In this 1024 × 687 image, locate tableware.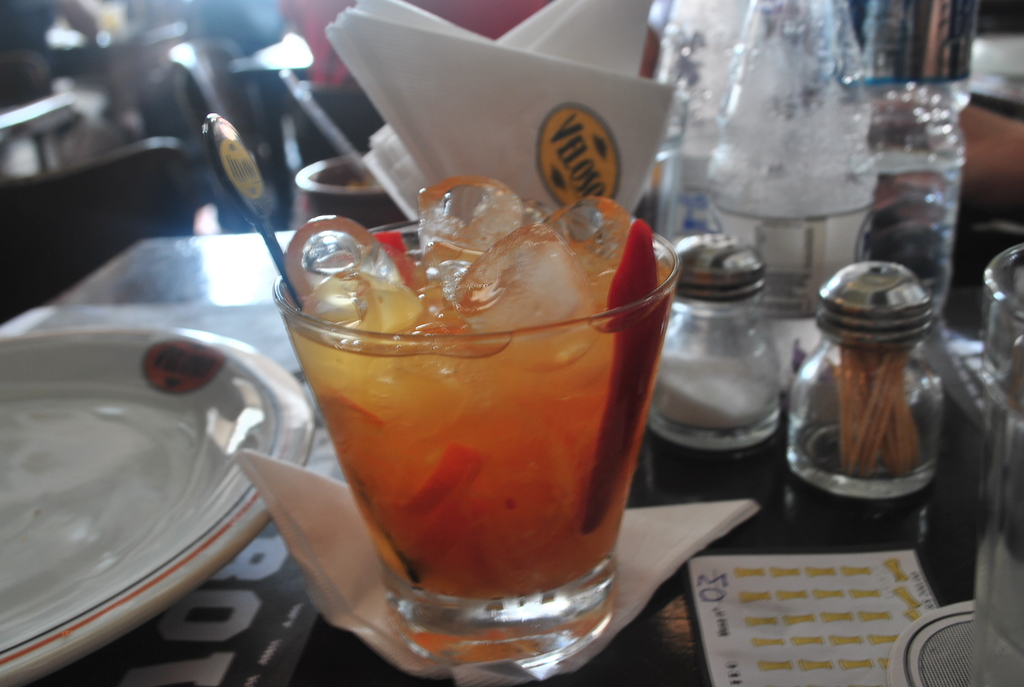
Bounding box: rect(964, 235, 1023, 686).
